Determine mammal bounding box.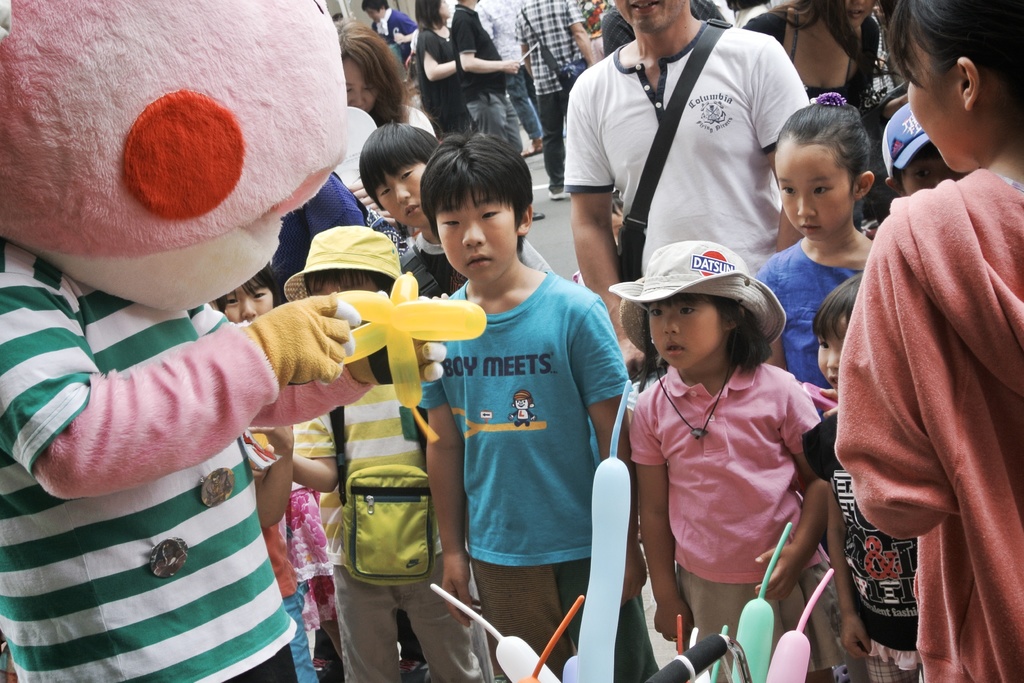
Determined: 0, 0, 447, 682.
